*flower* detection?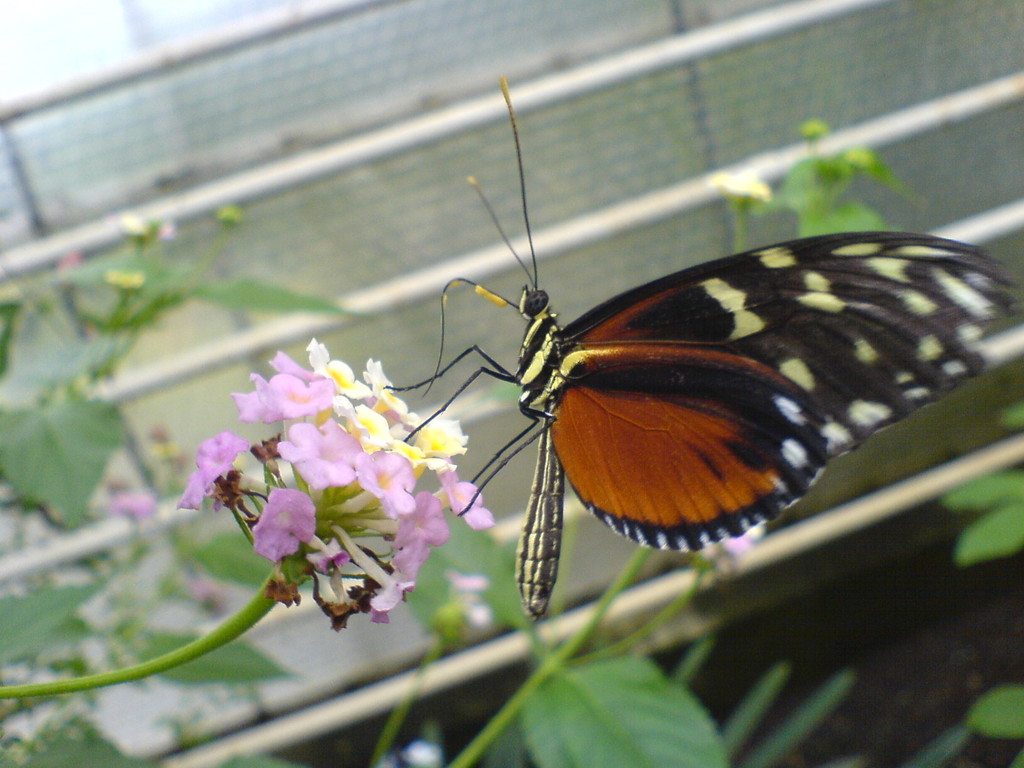
[177,336,492,632]
